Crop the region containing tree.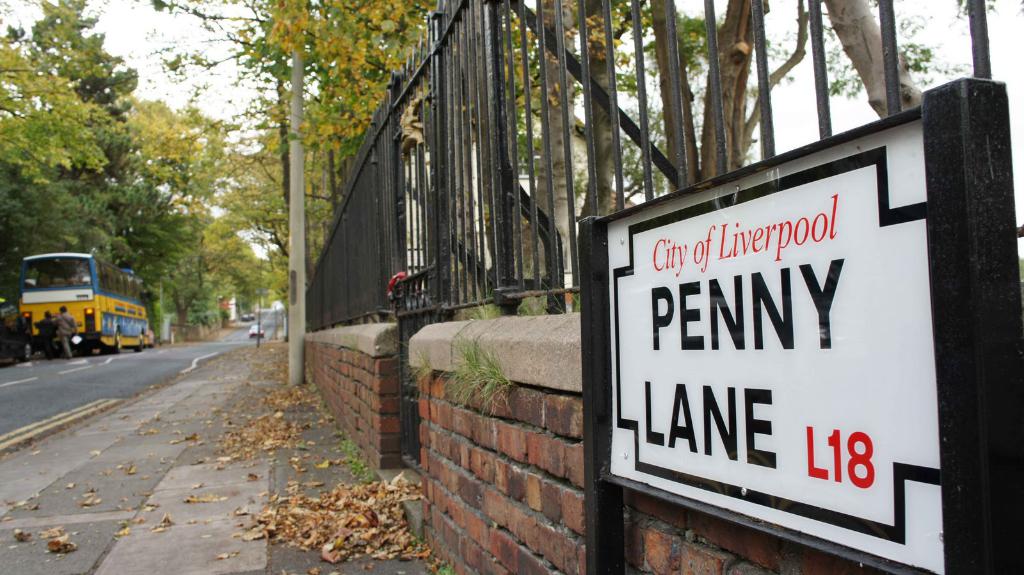
Crop region: BBox(0, 28, 106, 185).
